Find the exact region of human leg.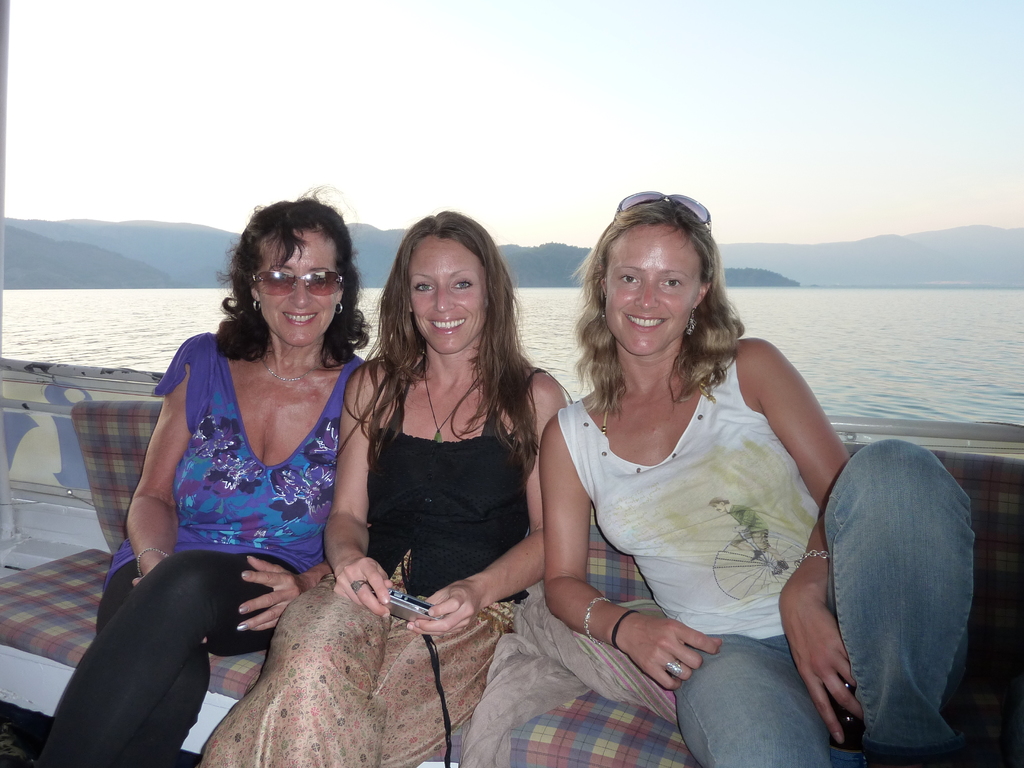
Exact region: BBox(676, 627, 861, 767).
